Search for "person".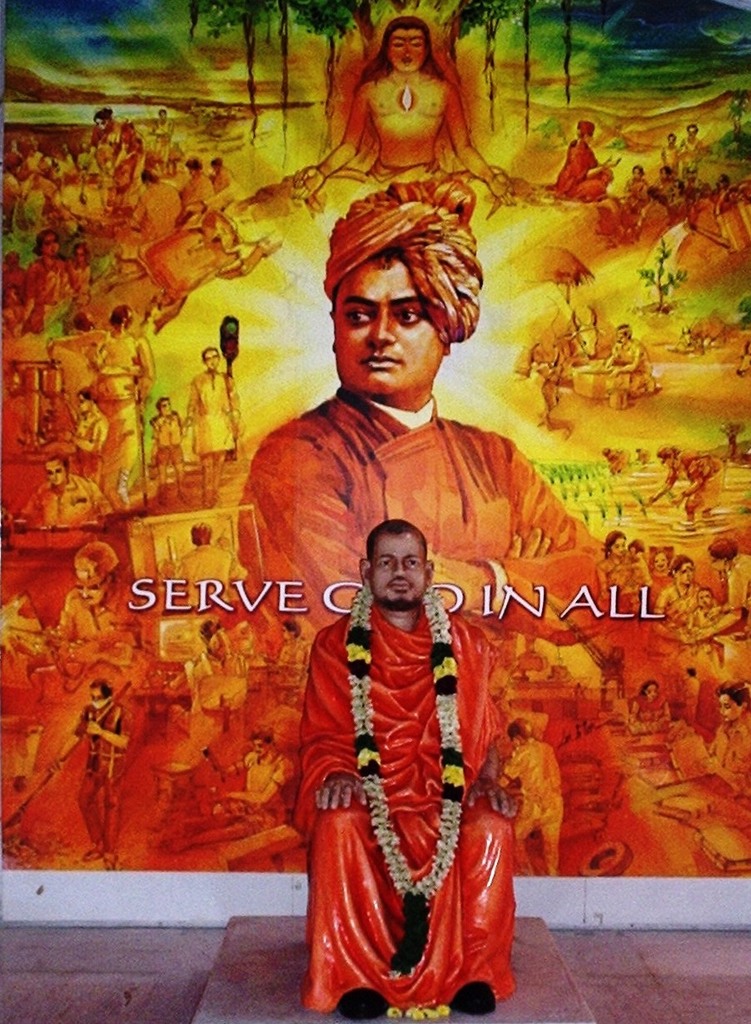
Found at bbox(294, 14, 516, 204).
